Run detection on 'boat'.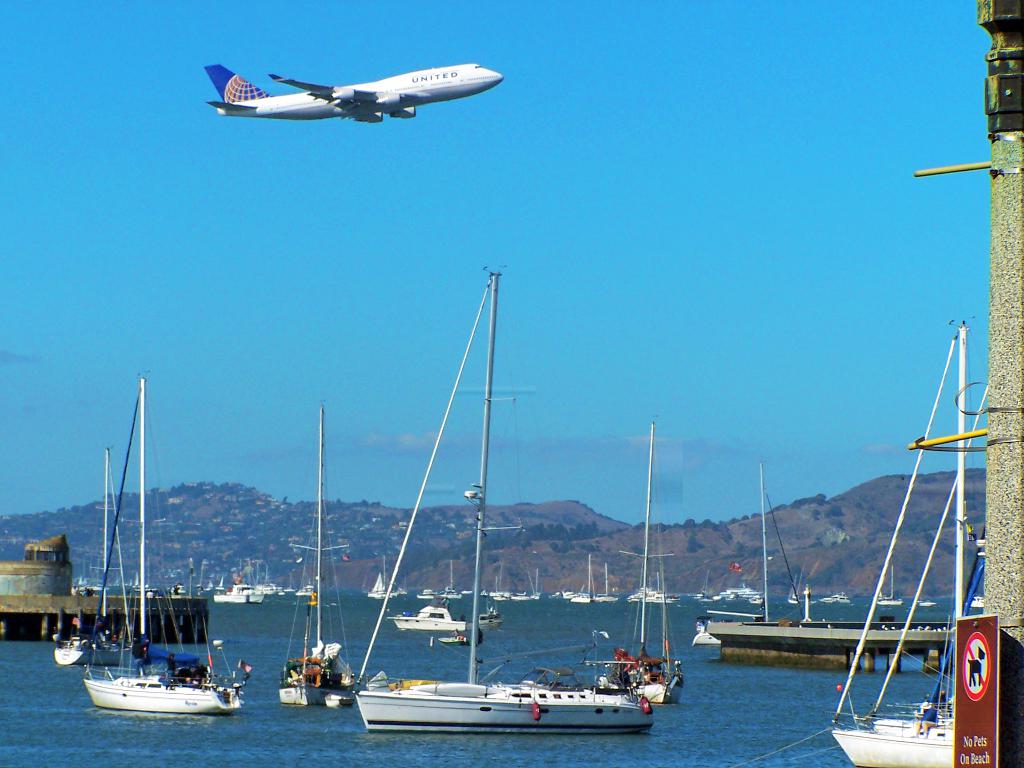
Result: l=752, t=595, r=767, b=605.
